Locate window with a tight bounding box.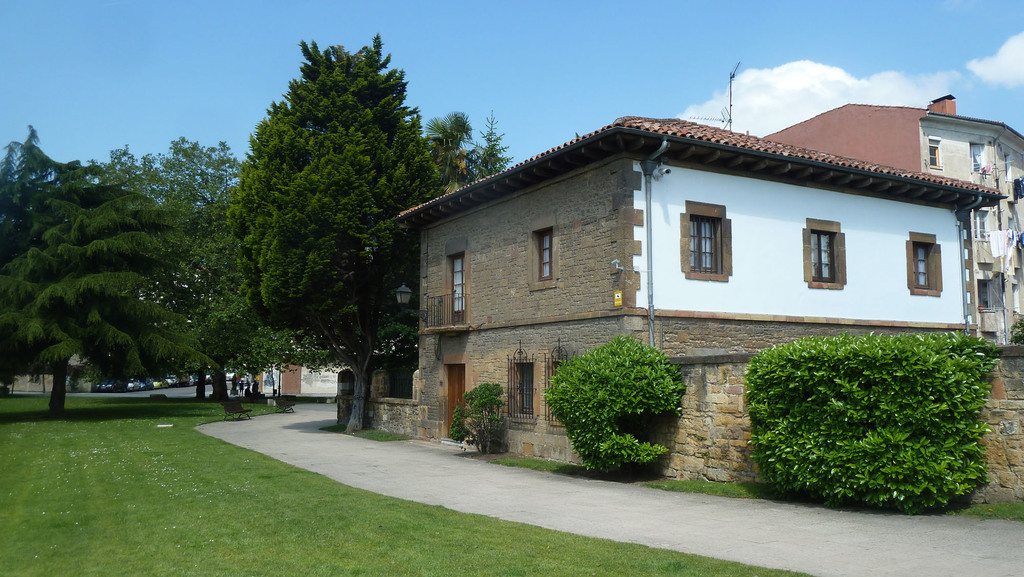
909,235,938,299.
